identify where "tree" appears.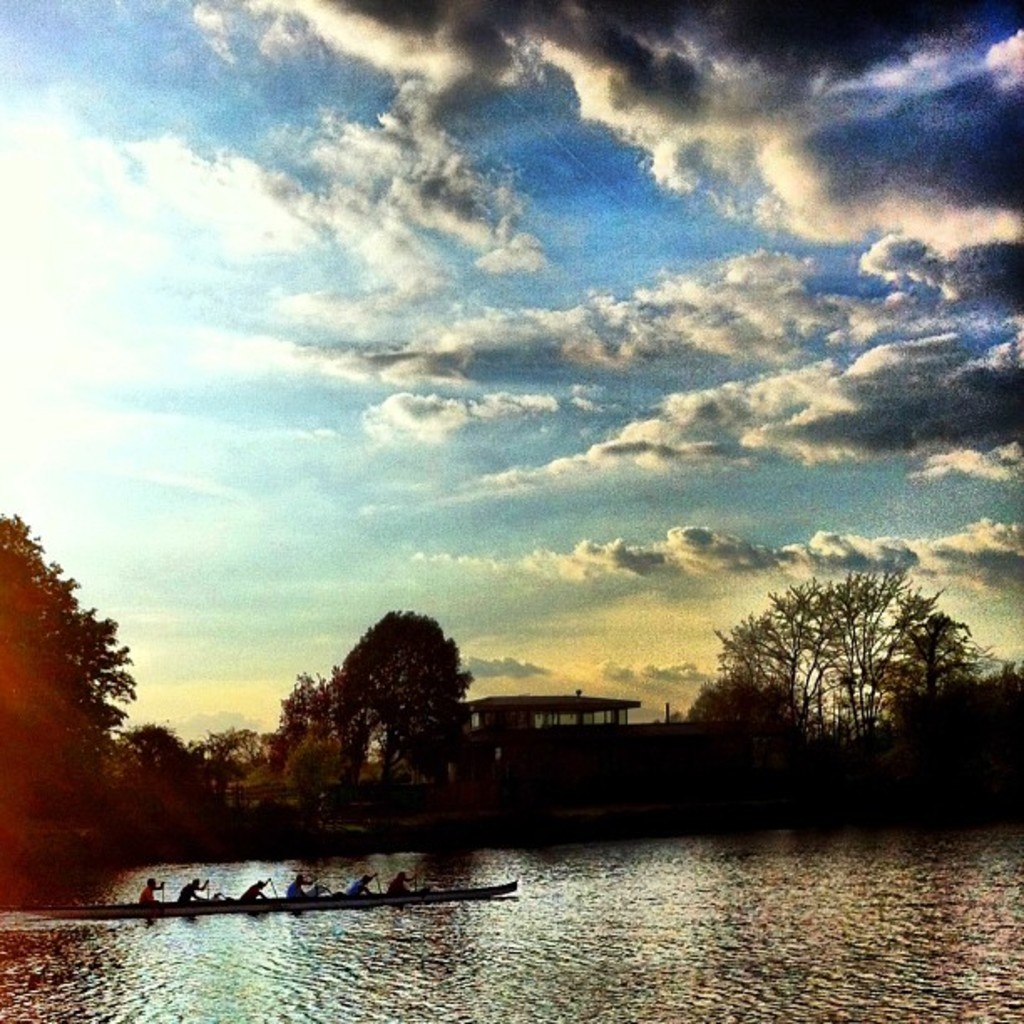
Appears at pyautogui.locateOnScreen(0, 512, 164, 817).
